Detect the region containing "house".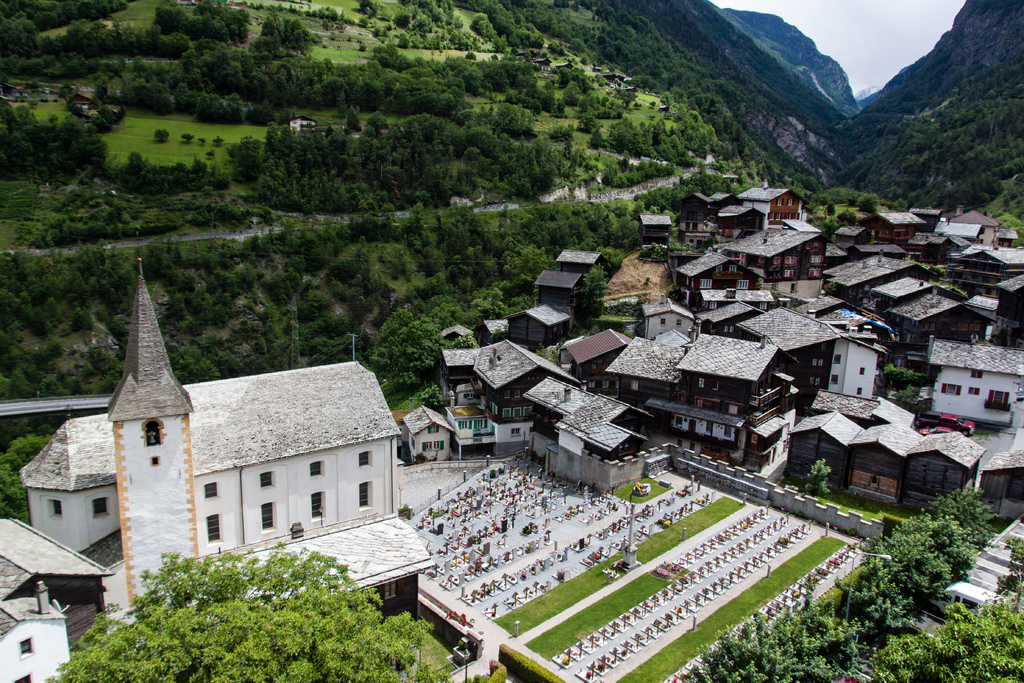
(x1=630, y1=205, x2=678, y2=247).
